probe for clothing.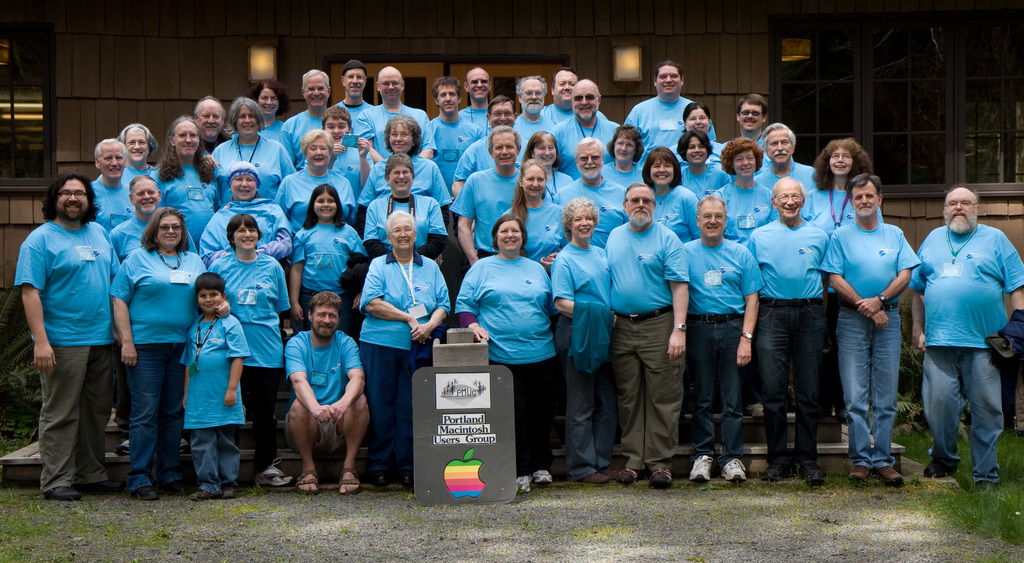
Probe result: pyautogui.locateOnScreen(458, 257, 570, 461).
